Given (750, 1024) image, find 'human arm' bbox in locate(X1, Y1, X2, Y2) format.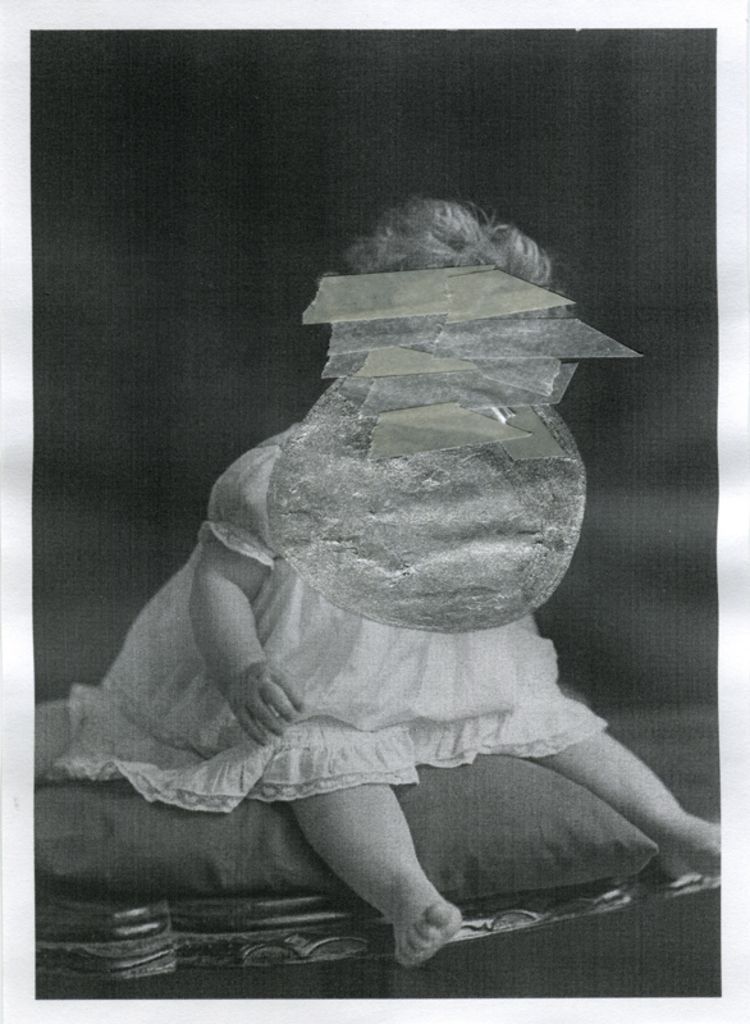
locate(196, 462, 315, 754).
